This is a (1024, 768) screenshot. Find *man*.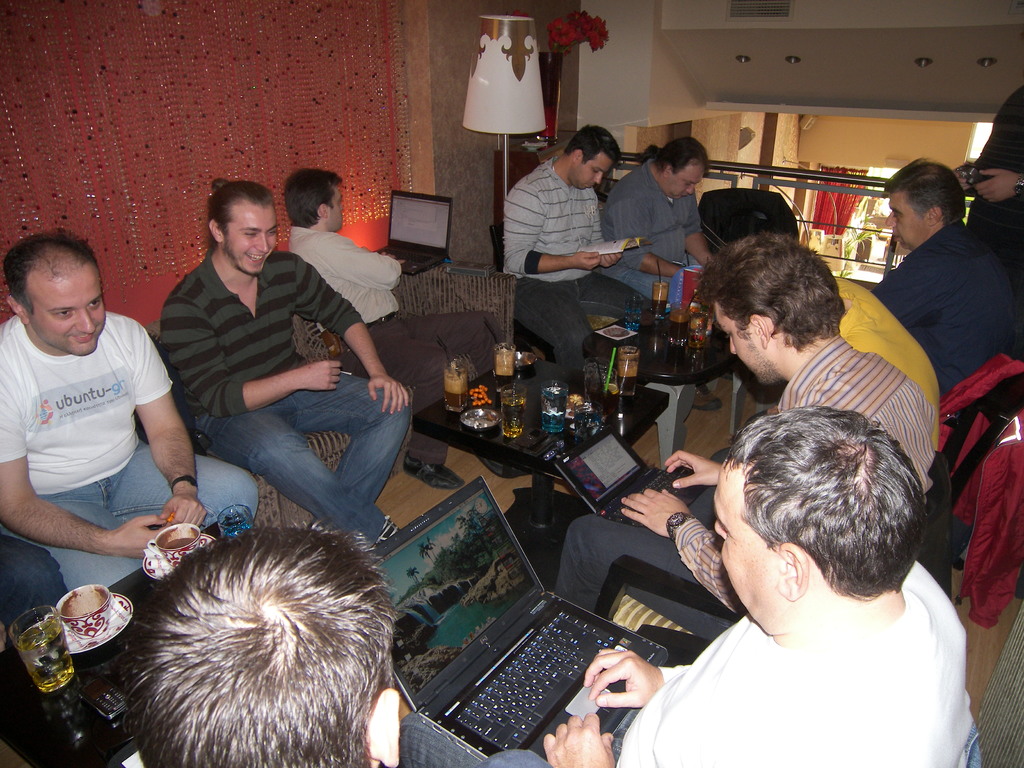
Bounding box: <box>483,407,973,767</box>.
